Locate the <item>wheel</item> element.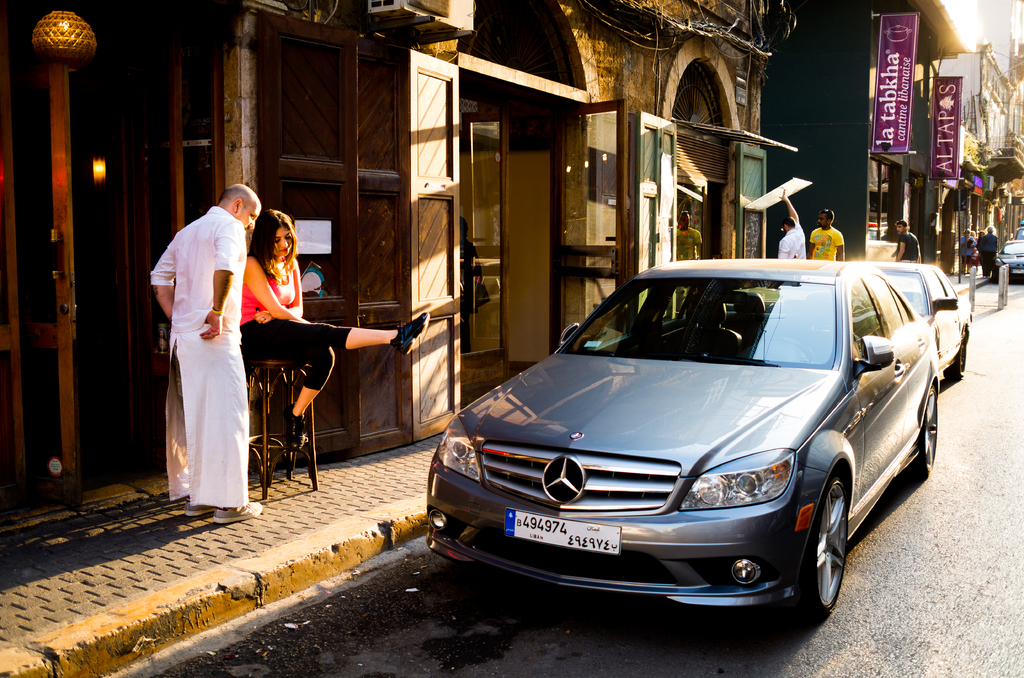
Element bbox: {"x1": 790, "y1": 474, "x2": 854, "y2": 620}.
